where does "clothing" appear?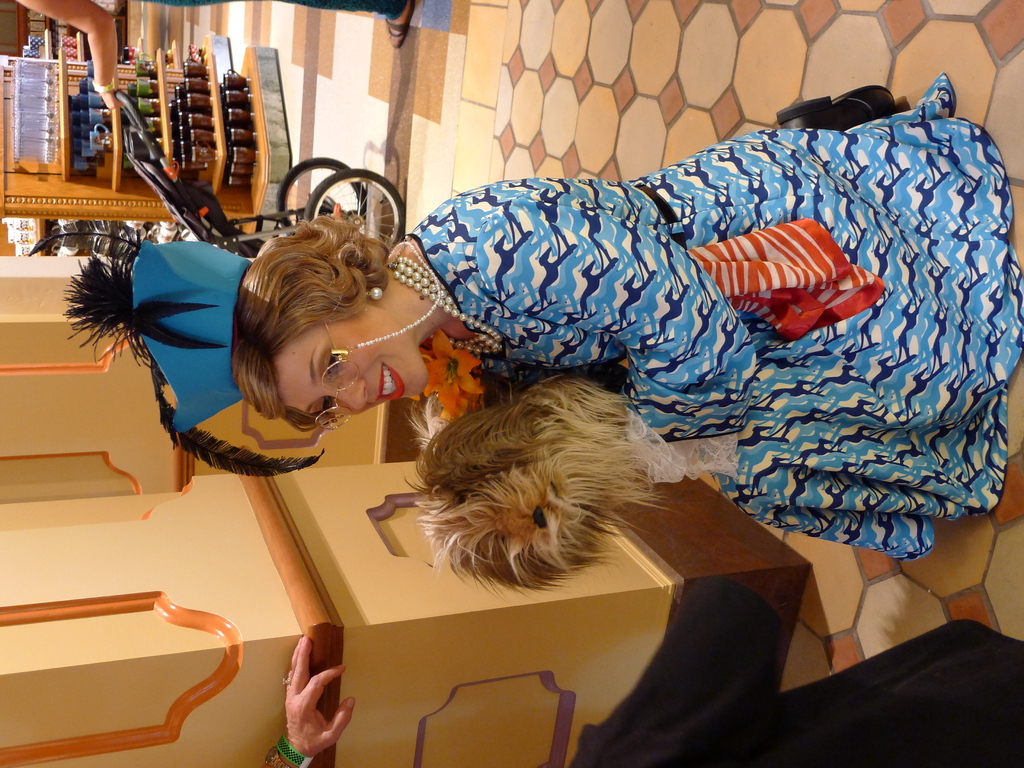
Appears at [x1=568, y1=573, x2=1023, y2=767].
